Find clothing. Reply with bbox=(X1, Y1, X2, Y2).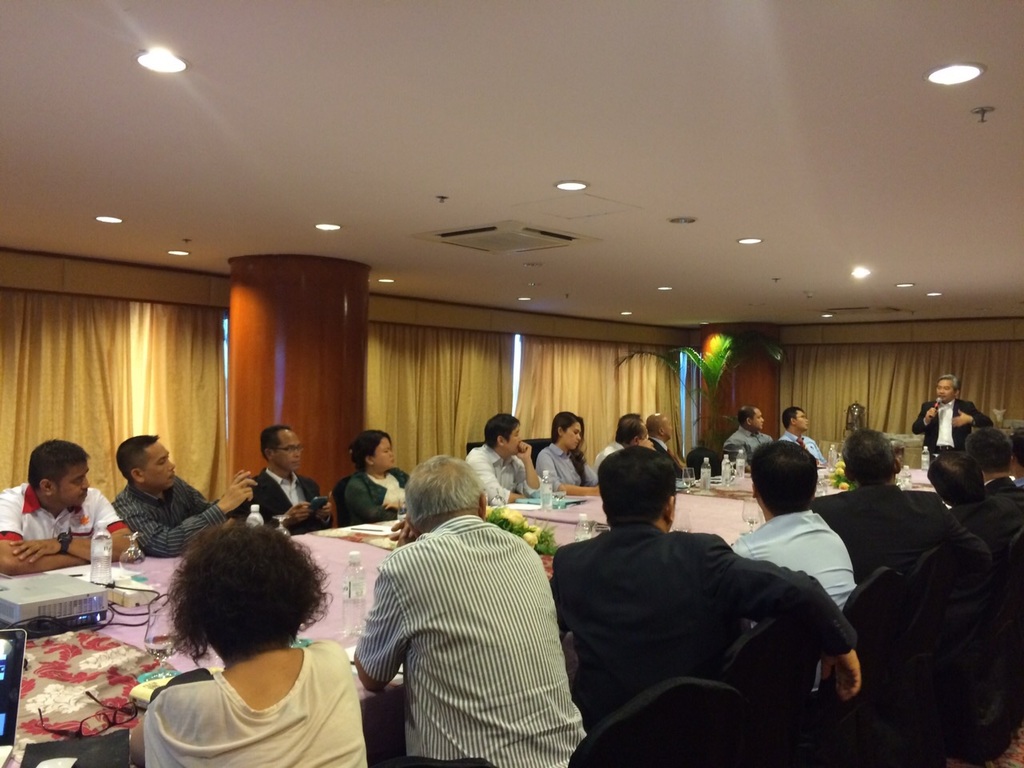
bbox=(0, 486, 111, 591).
